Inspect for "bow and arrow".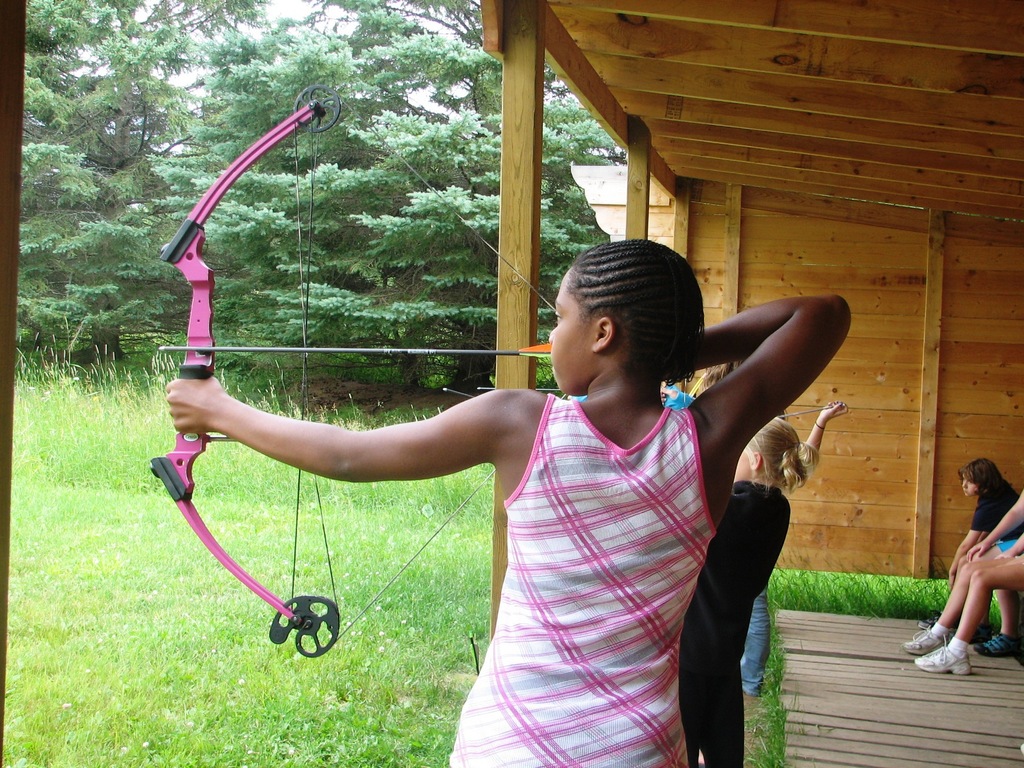
Inspection: x1=147 y1=84 x2=555 y2=656.
